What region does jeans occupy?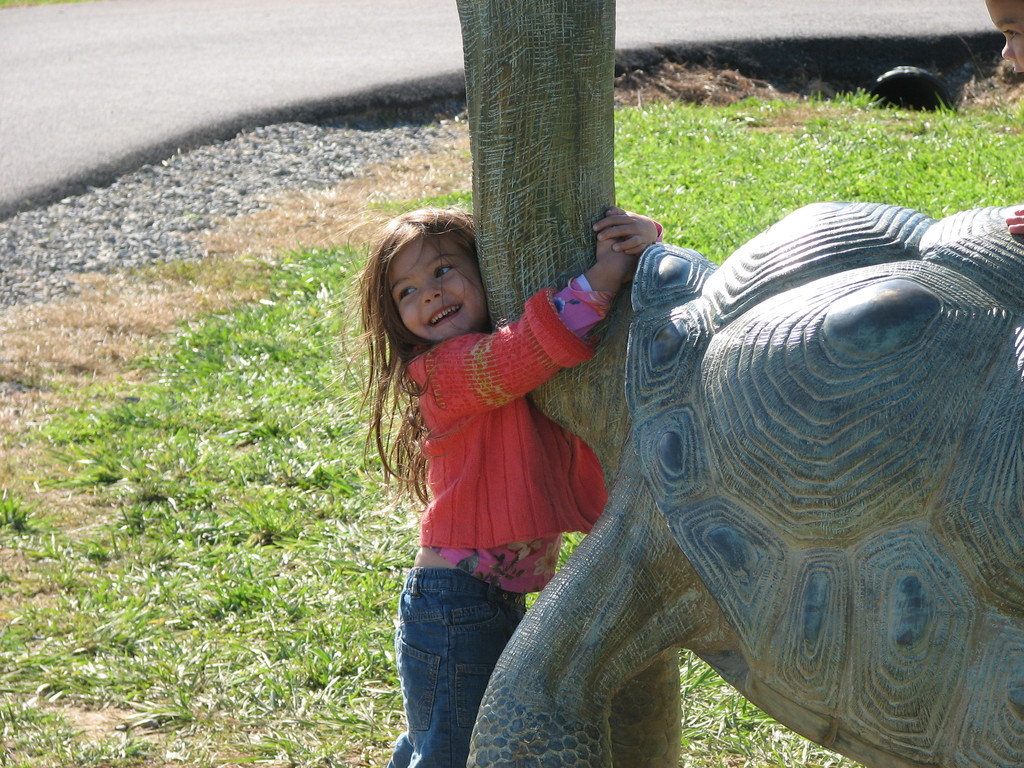
rect(389, 569, 527, 766).
